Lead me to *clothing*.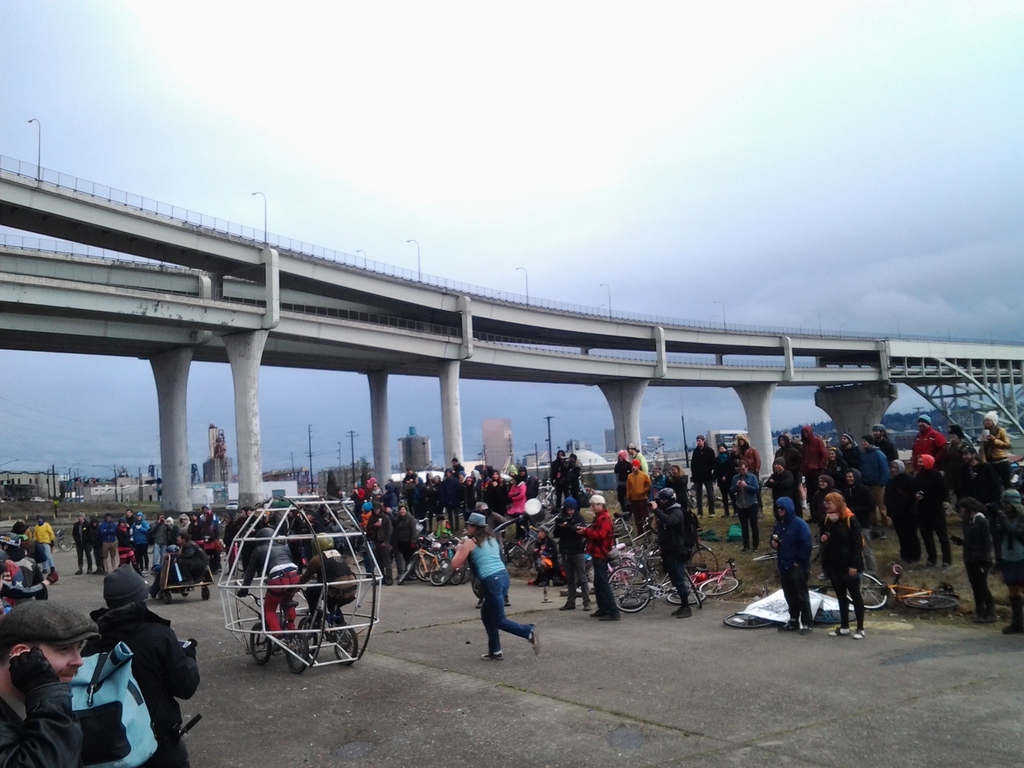
Lead to (443, 532, 525, 650).
